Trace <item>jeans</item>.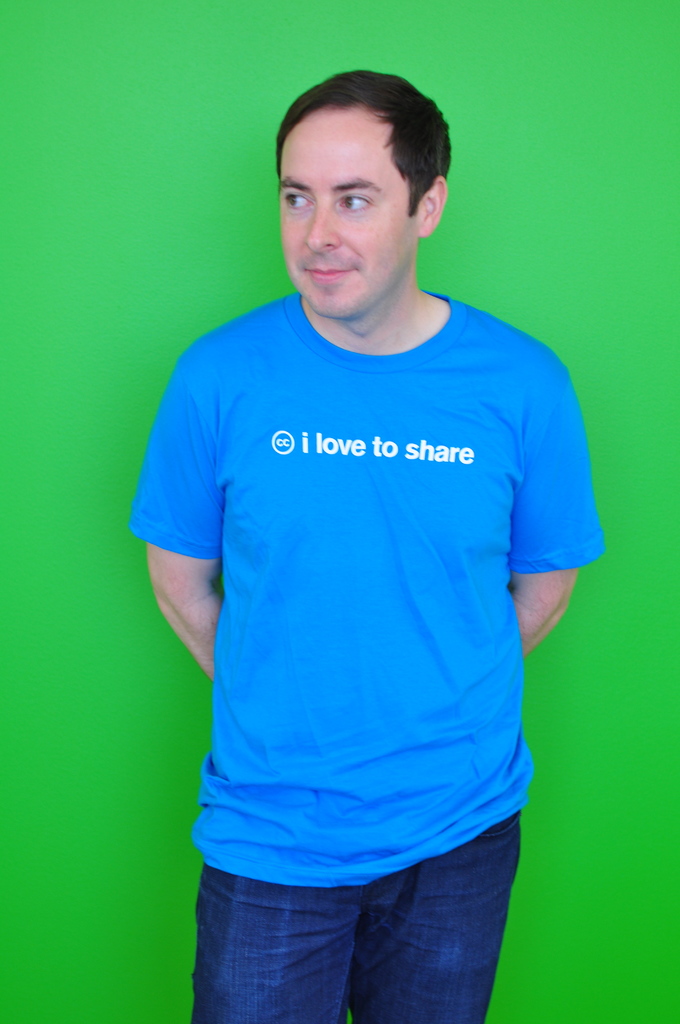
Traced to <box>192,849,522,1014</box>.
